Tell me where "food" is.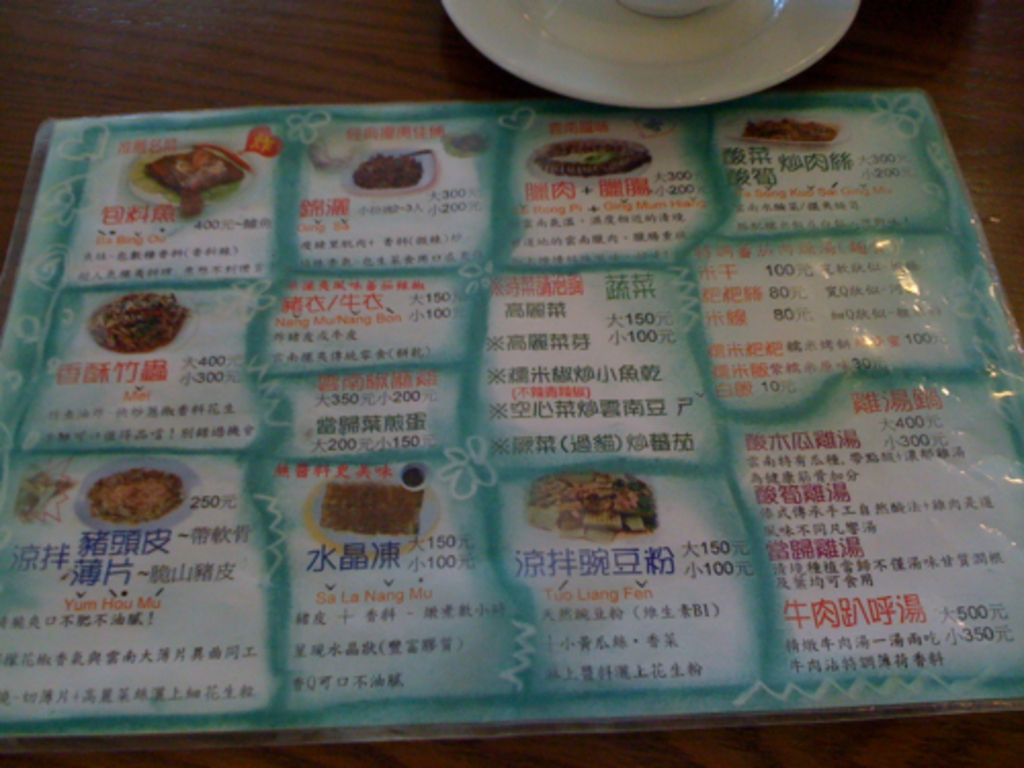
"food" is at box(528, 135, 655, 180).
